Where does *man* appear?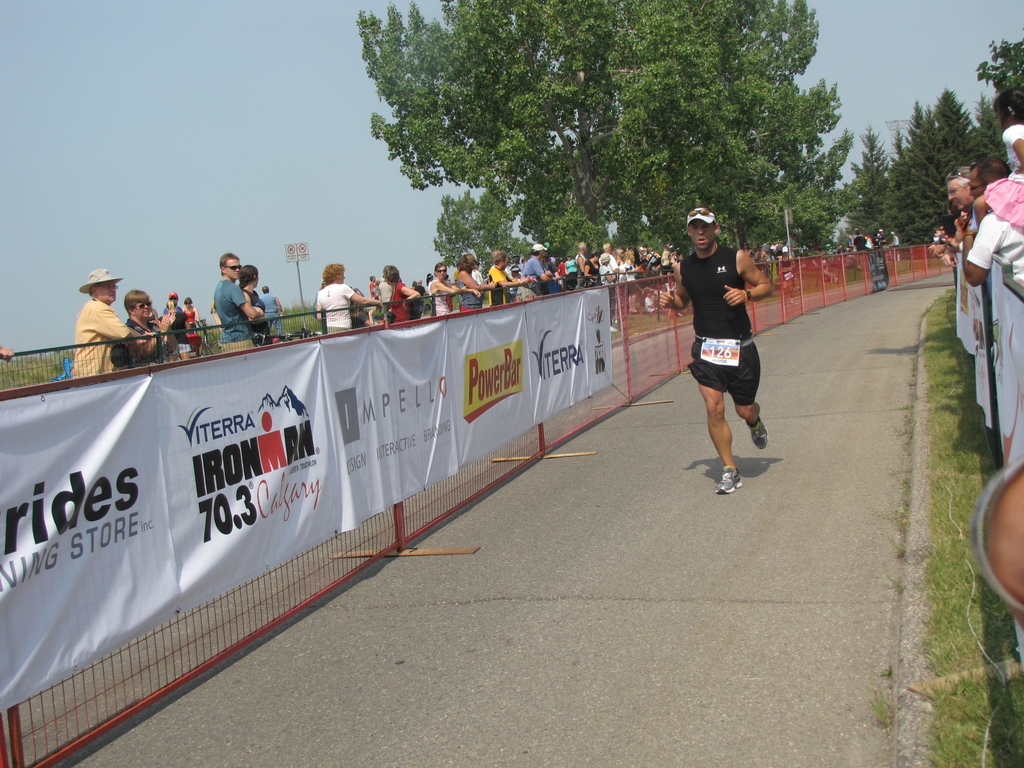
Appears at <box>948,175,977,218</box>.
